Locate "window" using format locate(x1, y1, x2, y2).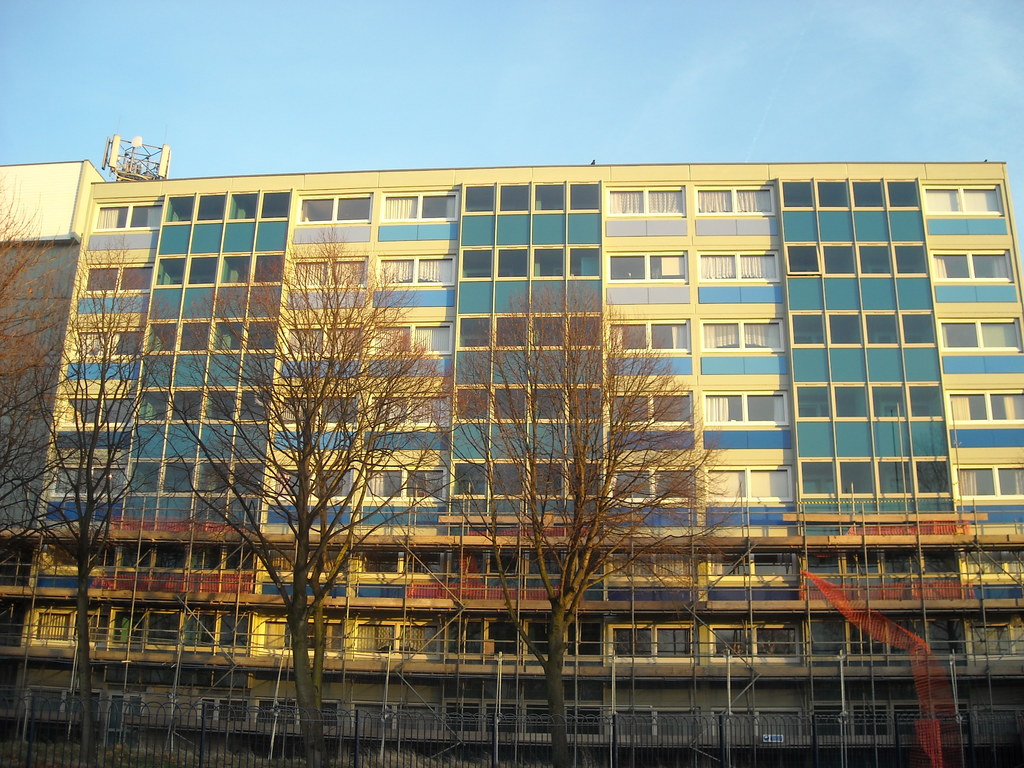
locate(95, 202, 161, 230).
